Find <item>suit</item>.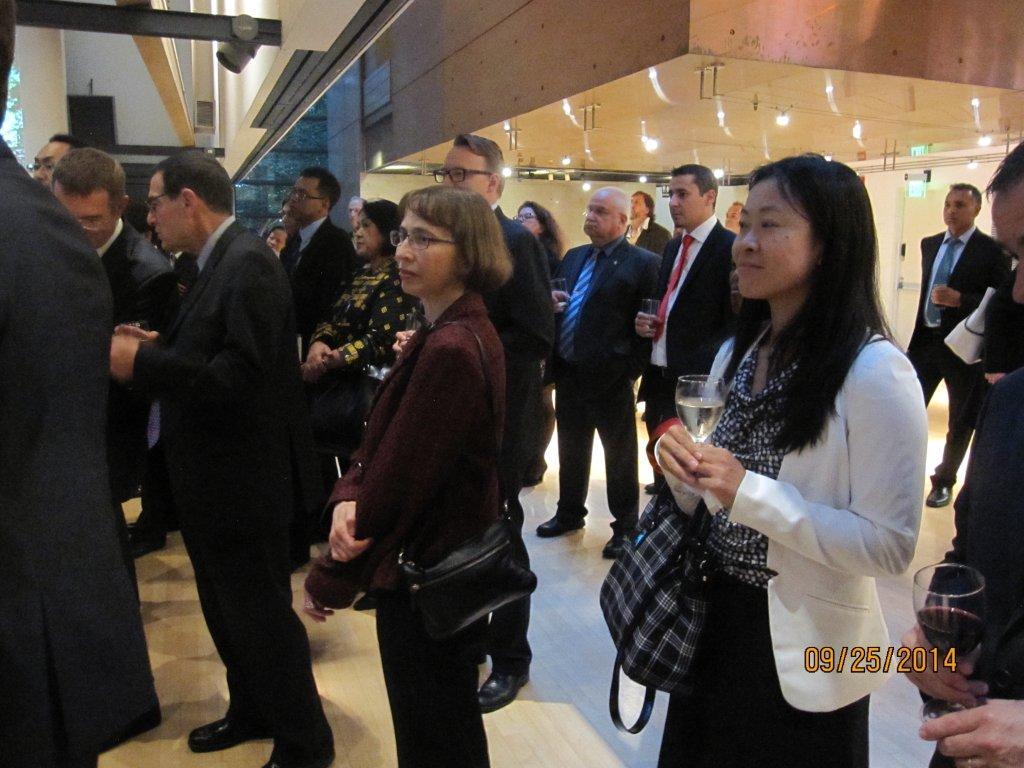
138, 213, 301, 755.
